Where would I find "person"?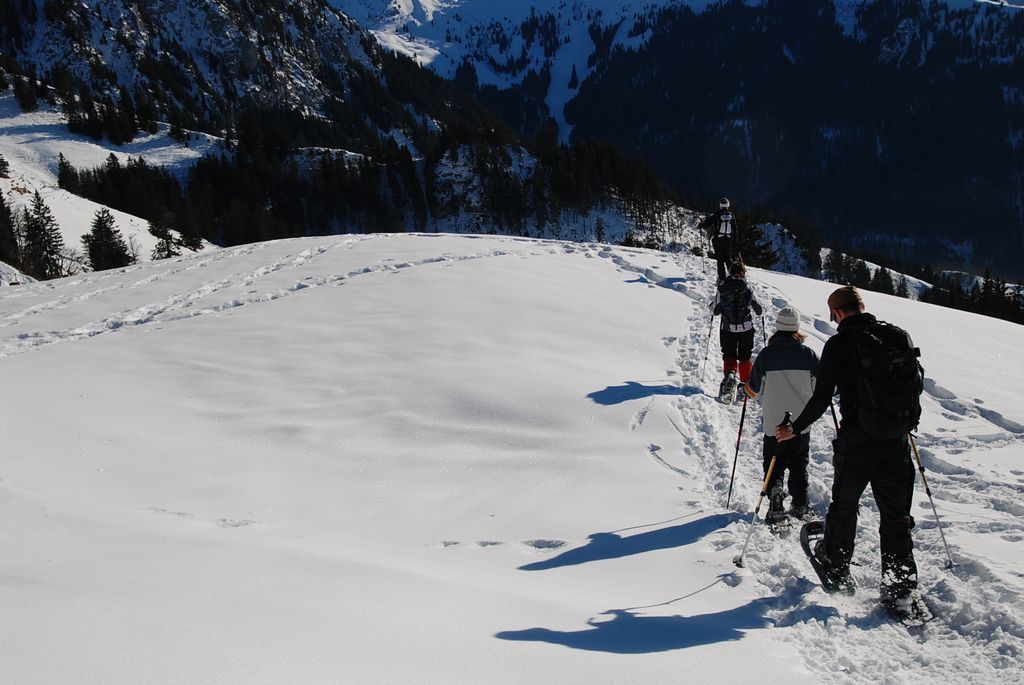
At <box>710,252,764,398</box>.
